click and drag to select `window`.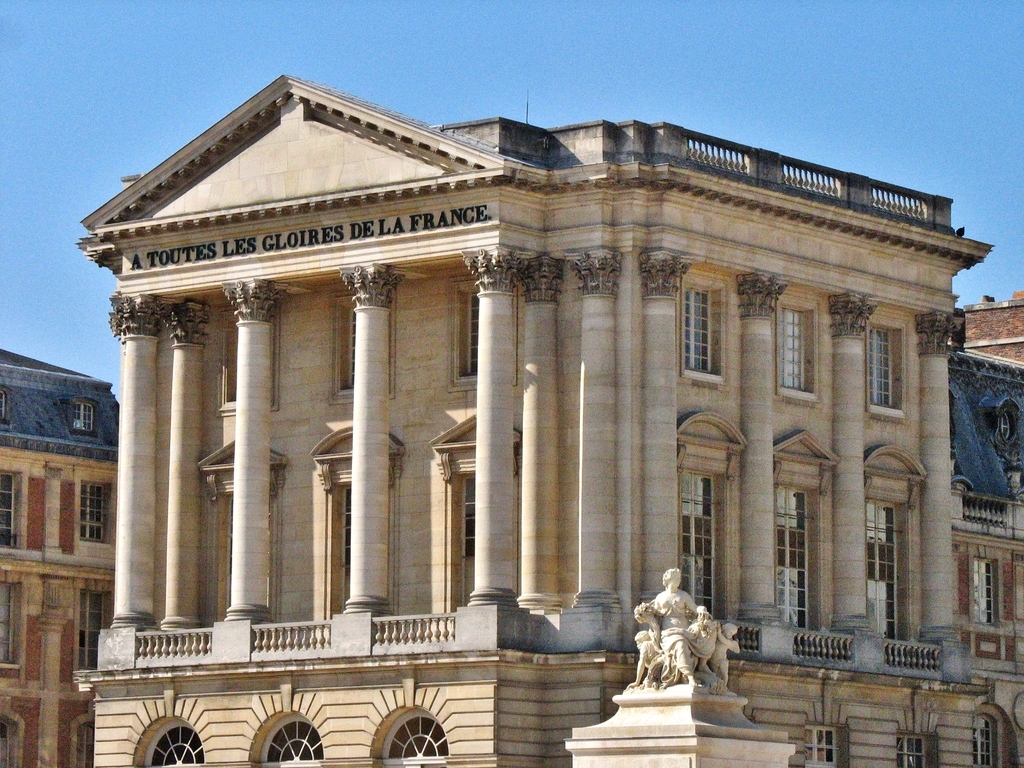
Selection: rect(0, 581, 19, 668).
